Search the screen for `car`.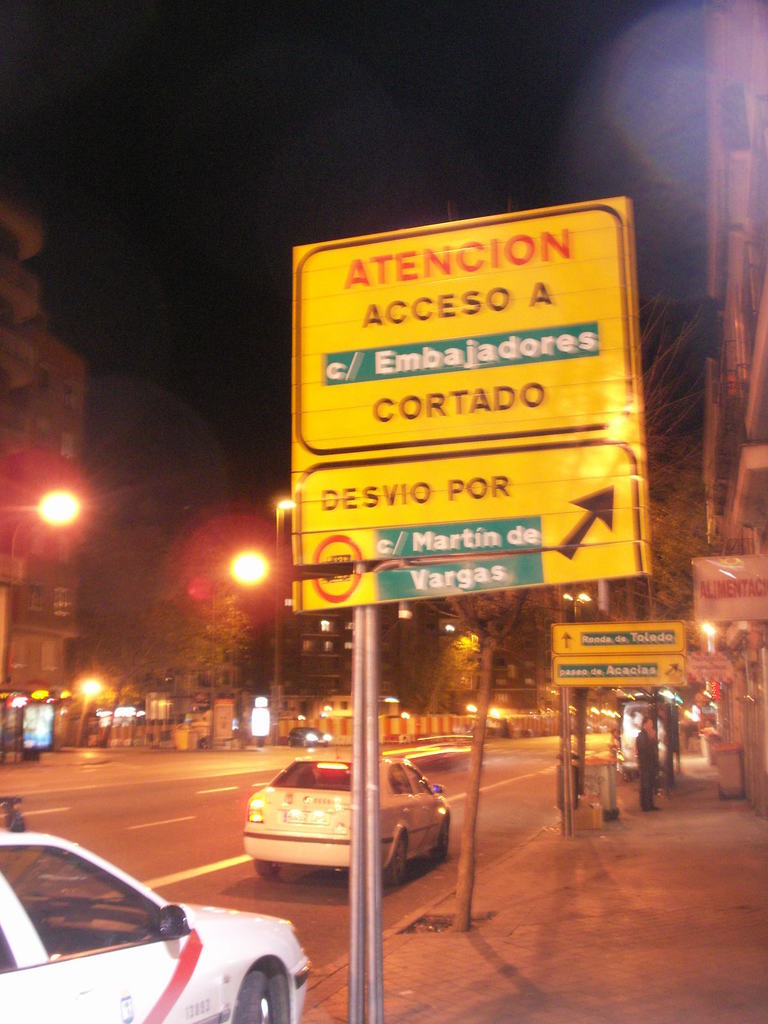
Found at <bbox>0, 799, 316, 1023</bbox>.
